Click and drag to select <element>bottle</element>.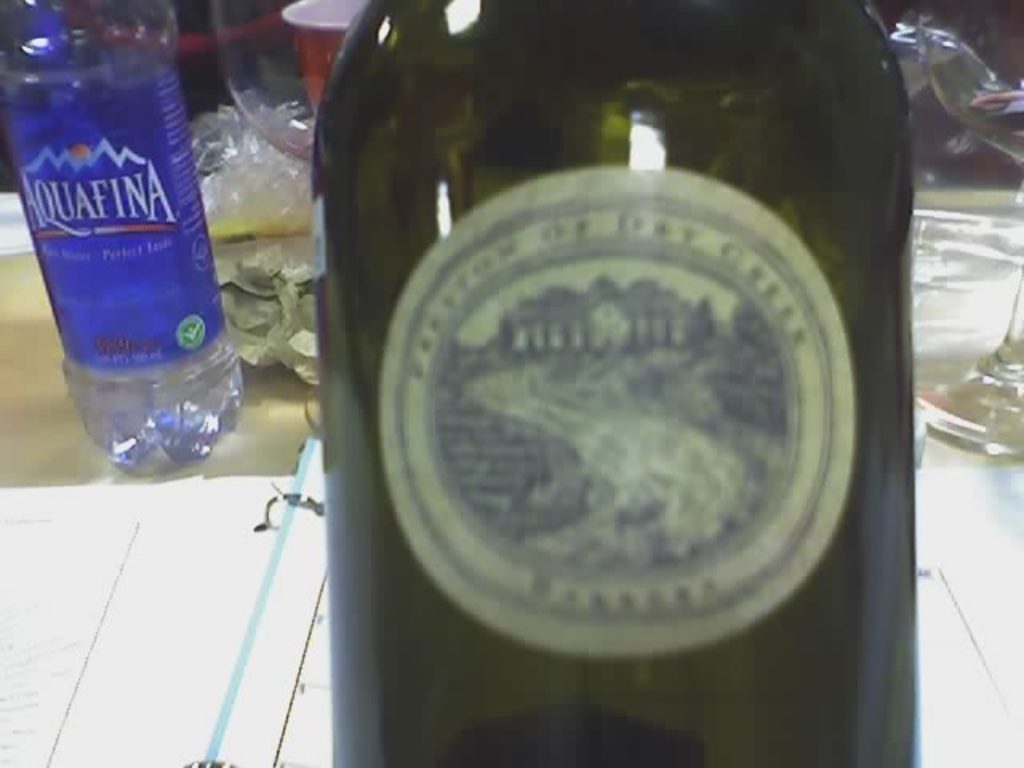
Selection: region(0, 0, 243, 464).
